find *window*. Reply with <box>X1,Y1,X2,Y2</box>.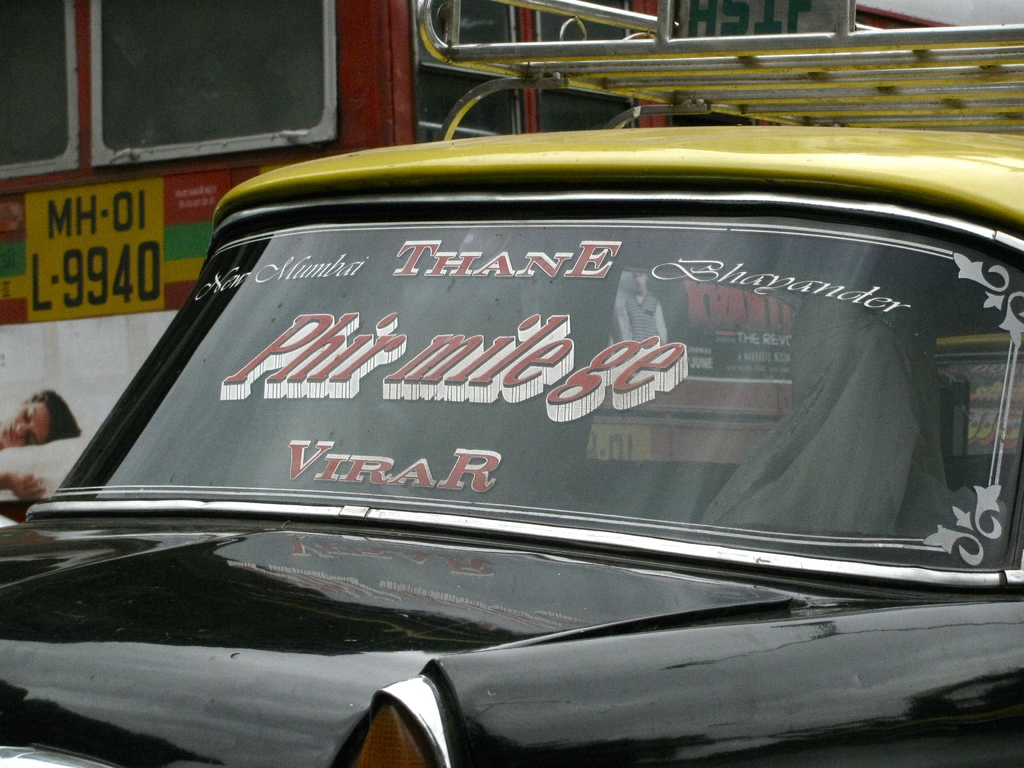
<box>0,0,75,162</box>.
